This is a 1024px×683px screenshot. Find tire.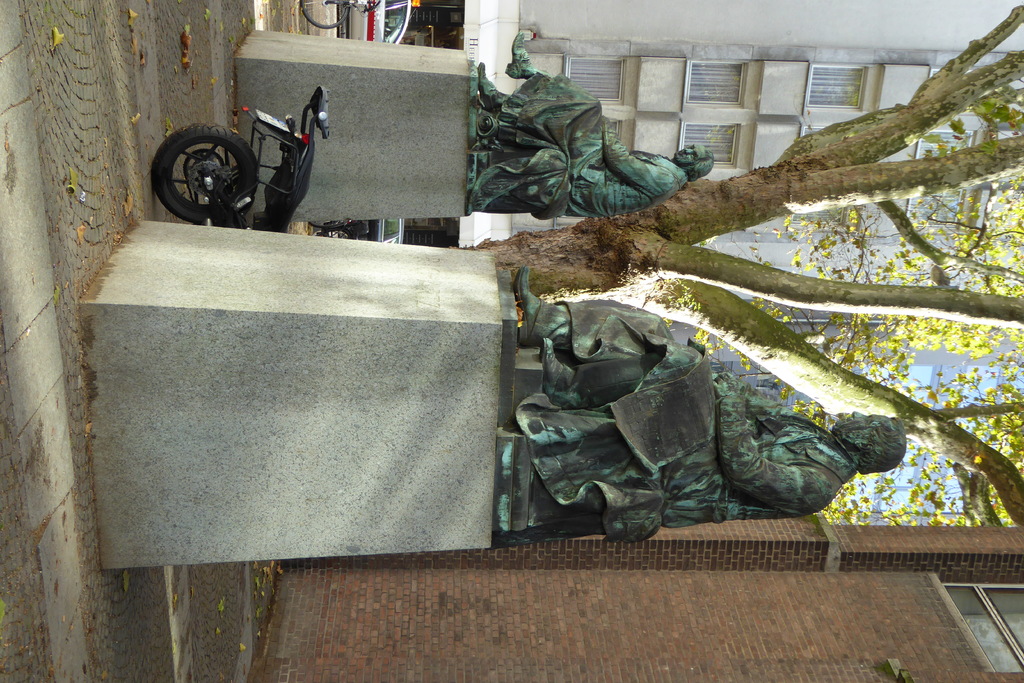
Bounding box: bbox=[300, 0, 348, 29].
